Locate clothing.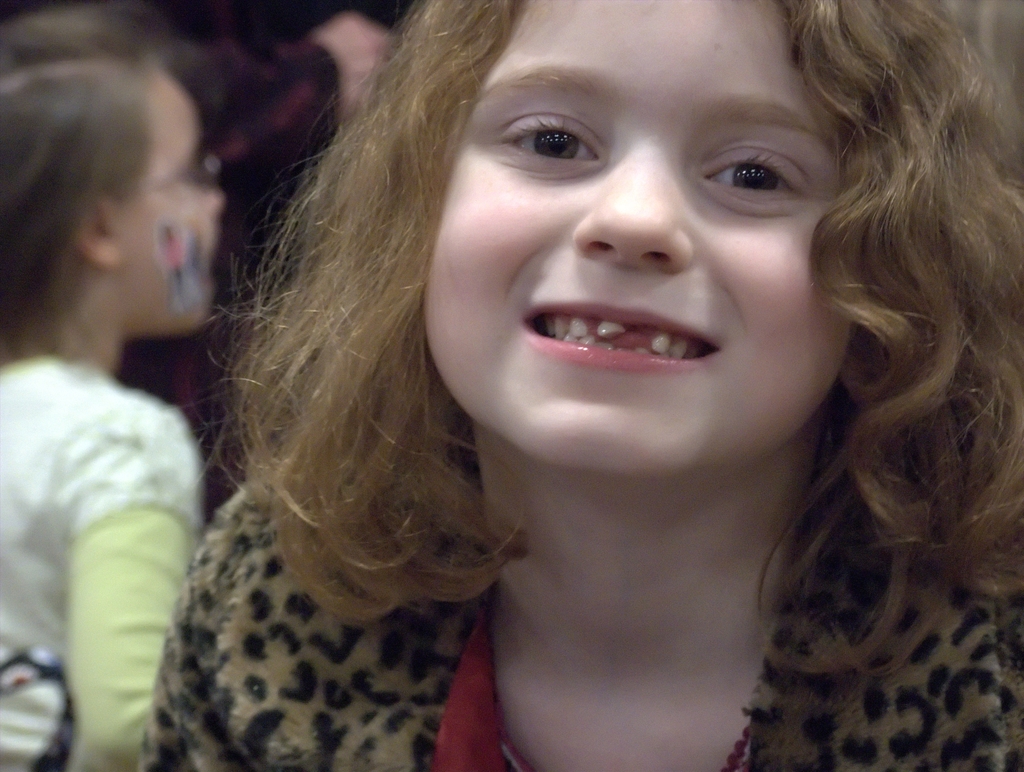
Bounding box: locate(126, 28, 324, 455).
